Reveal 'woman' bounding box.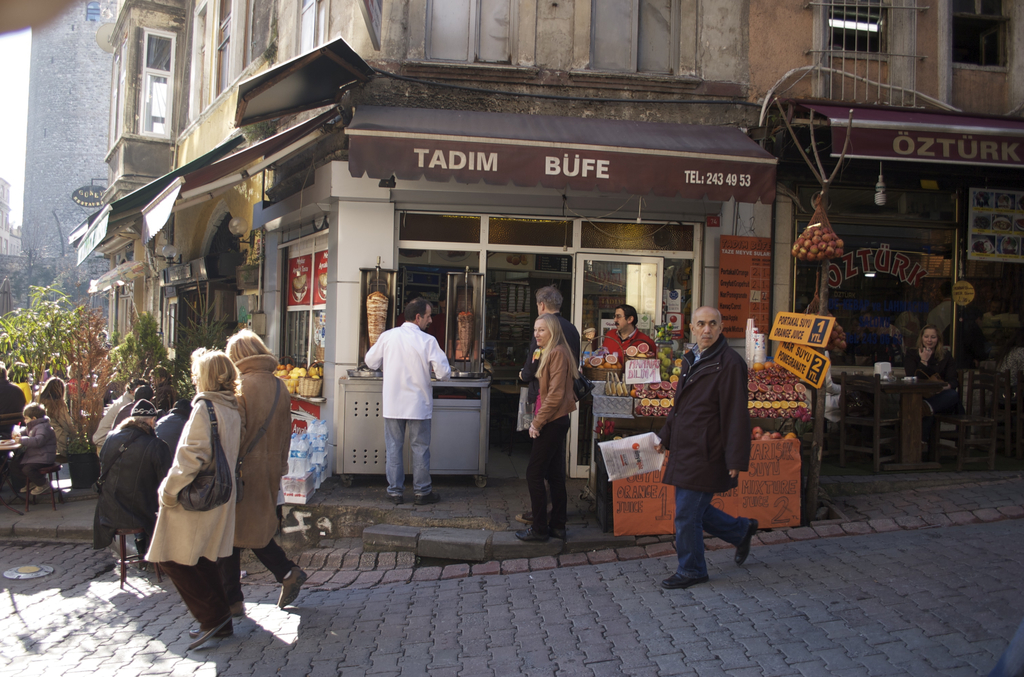
Revealed: x1=516, y1=314, x2=580, y2=546.
